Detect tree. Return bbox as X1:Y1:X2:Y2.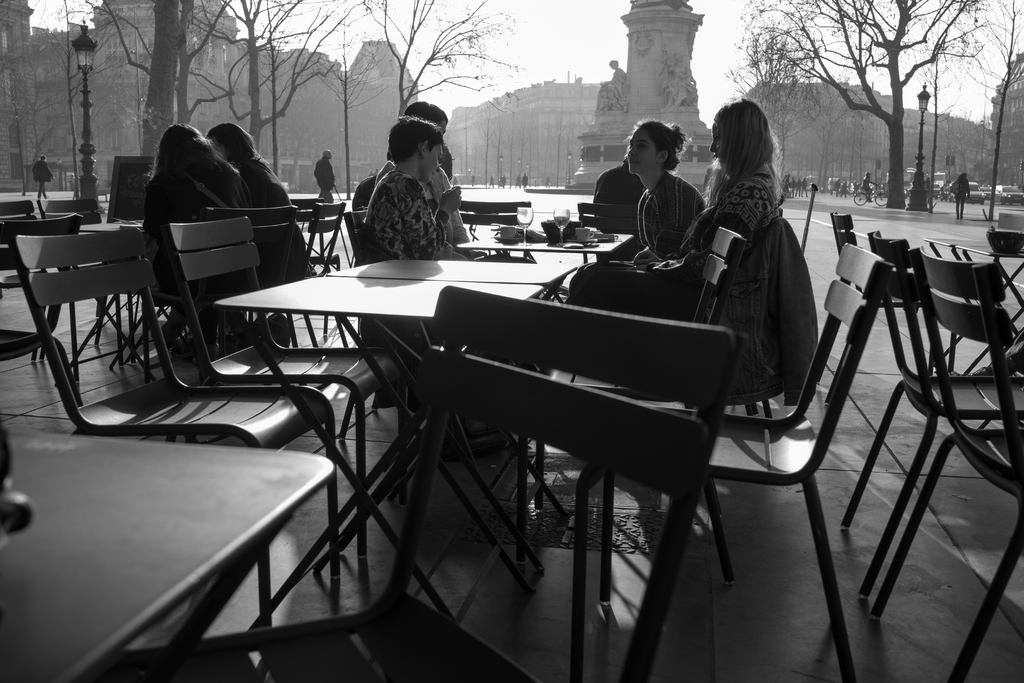
708:0:1023:217.
